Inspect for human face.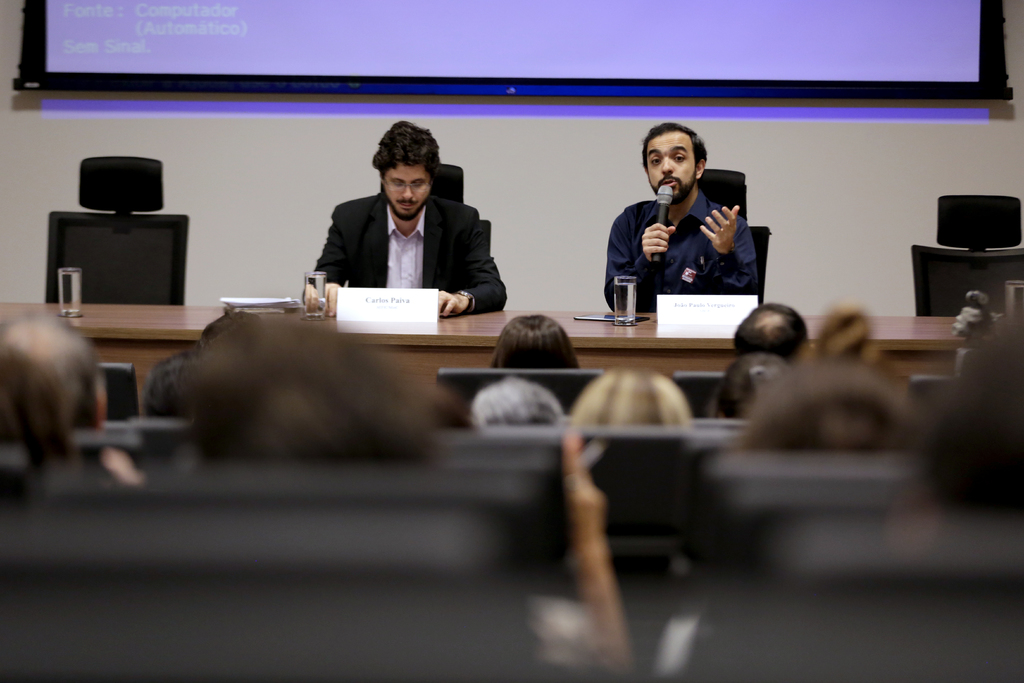
Inspection: x1=646, y1=133, x2=694, y2=198.
